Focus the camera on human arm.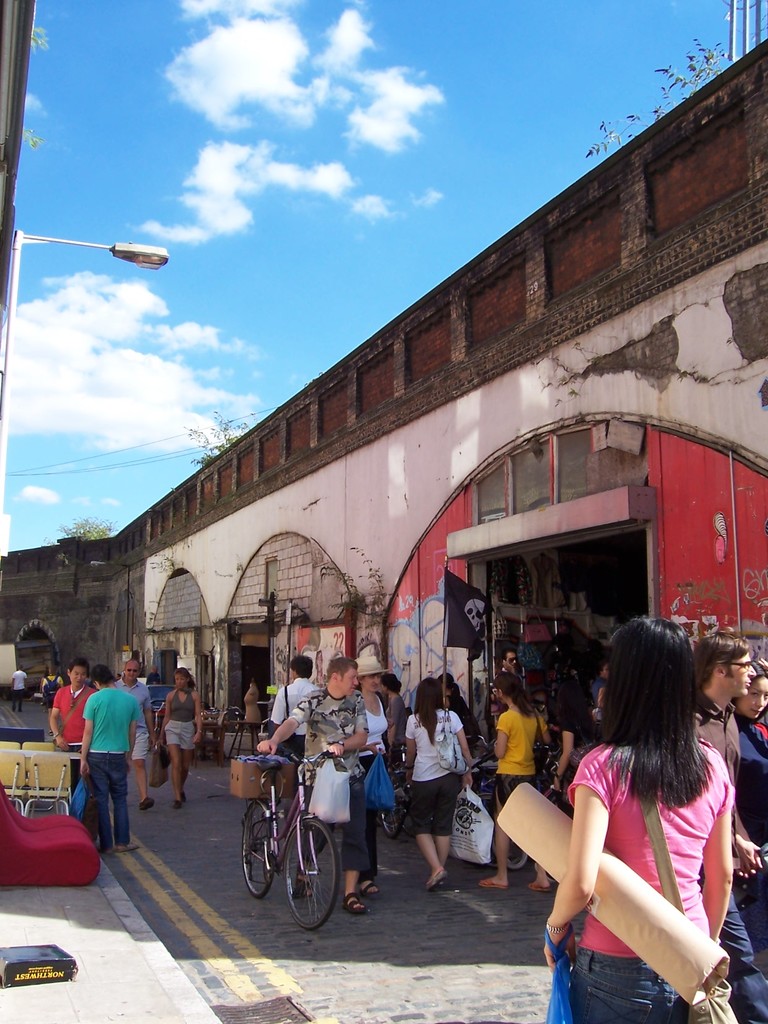
Focus region: pyautogui.locateOnScreen(156, 689, 173, 743).
